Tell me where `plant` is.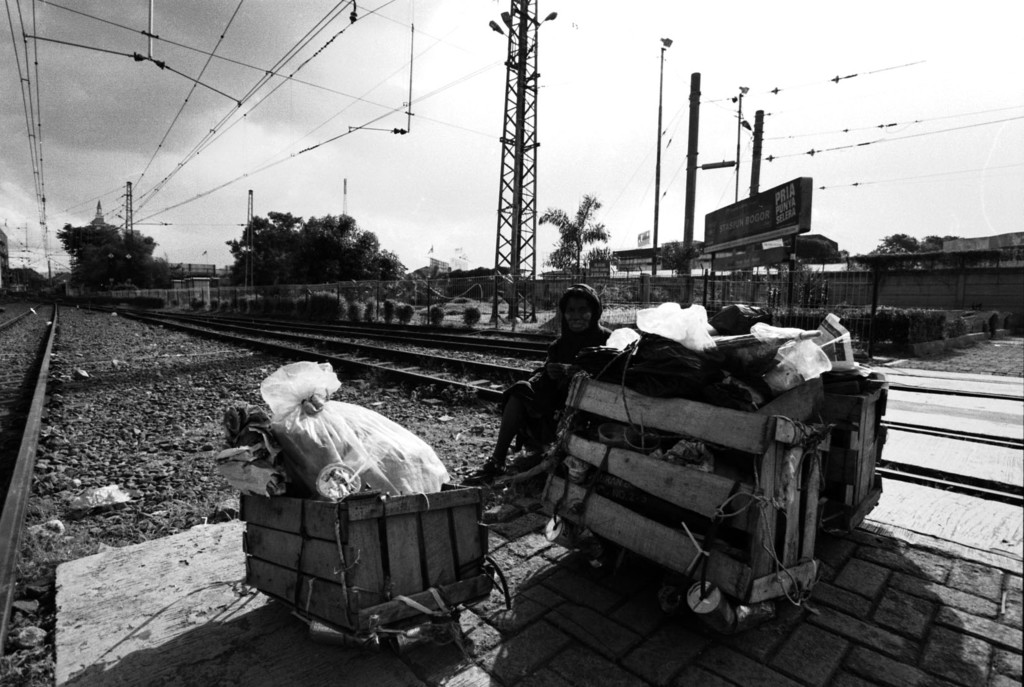
`plant` is at x1=854 y1=312 x2=950 y2=341.
